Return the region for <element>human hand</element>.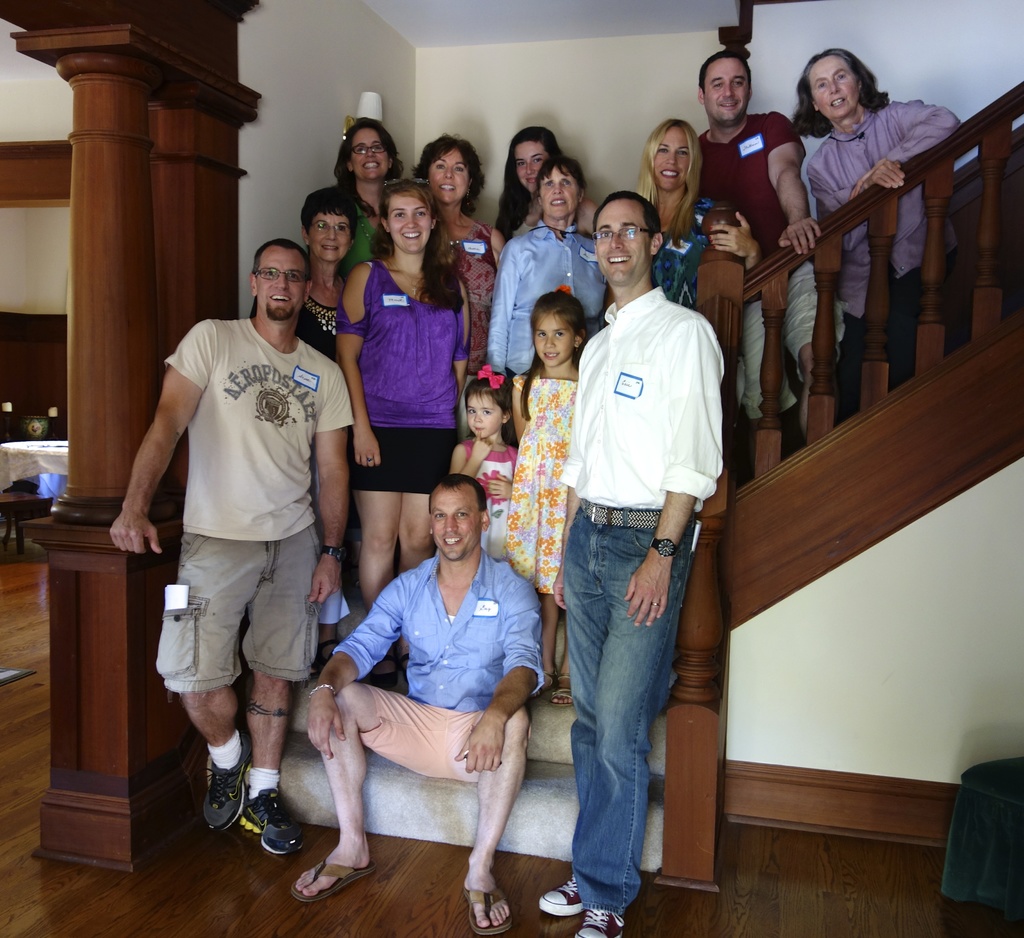
bbox(851, 159, 884, 197).
